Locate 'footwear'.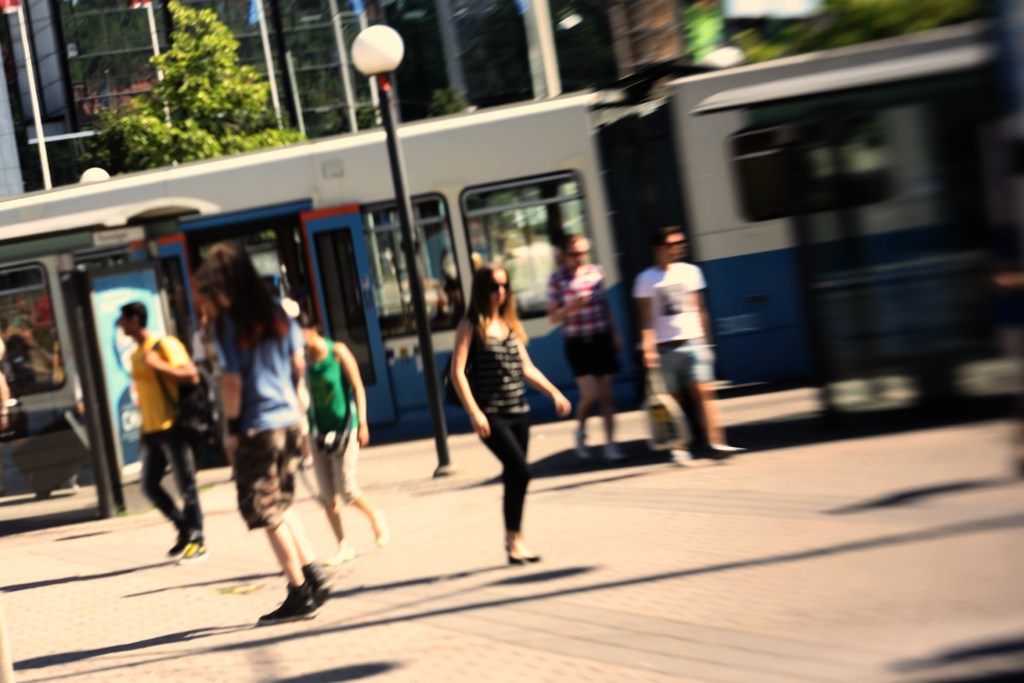
Bounding box: 572 440 590 460.
